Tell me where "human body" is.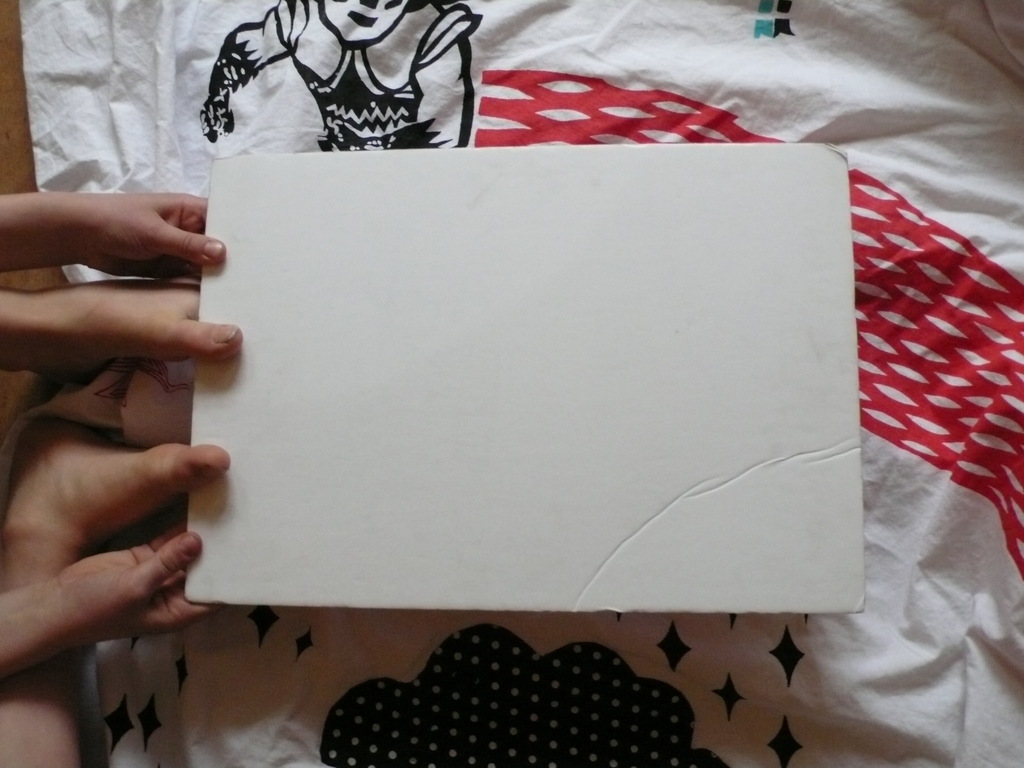
"human body" is at [left=1, top=285, right=237, bottom=381].
